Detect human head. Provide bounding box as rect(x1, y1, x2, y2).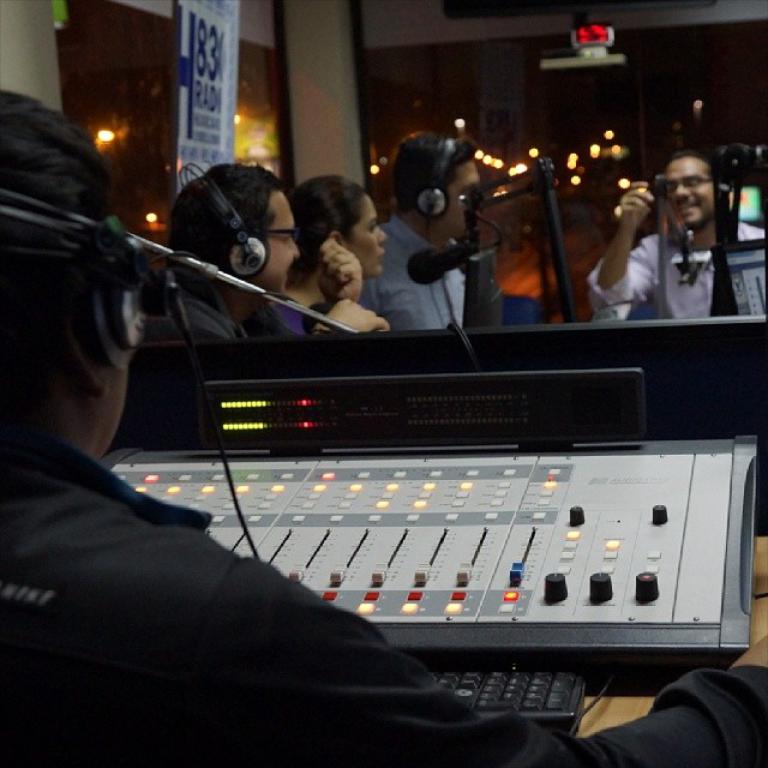
rect(0, 91, 130, 457).
